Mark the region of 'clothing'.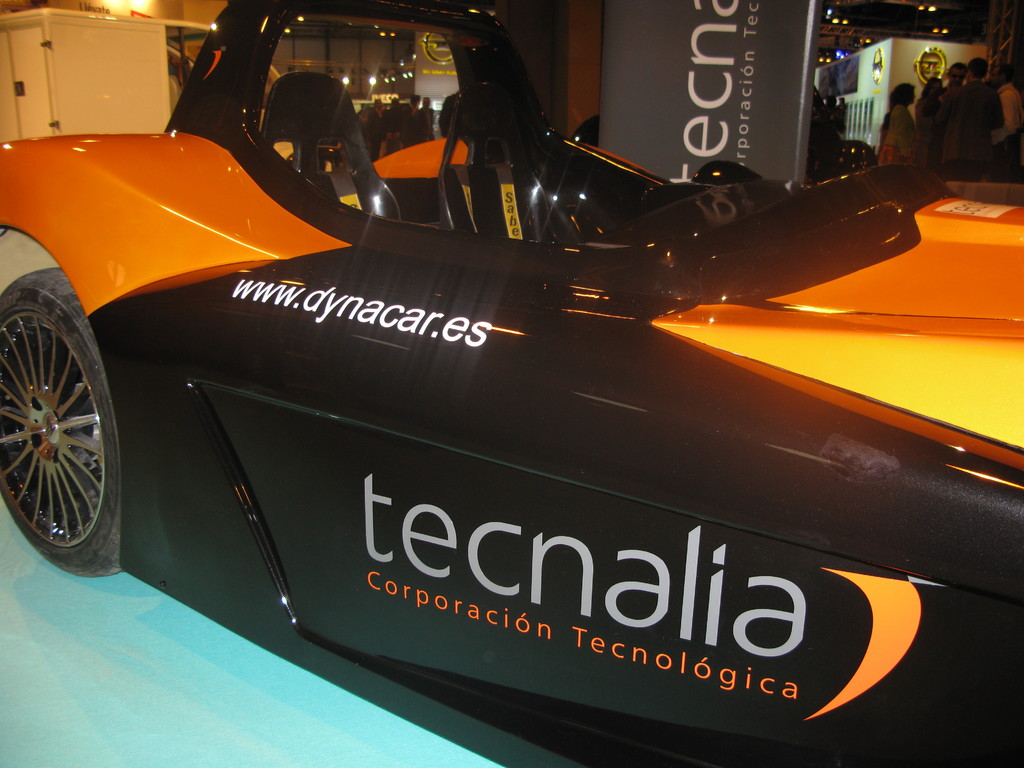
Region: 381 105 402 156.
